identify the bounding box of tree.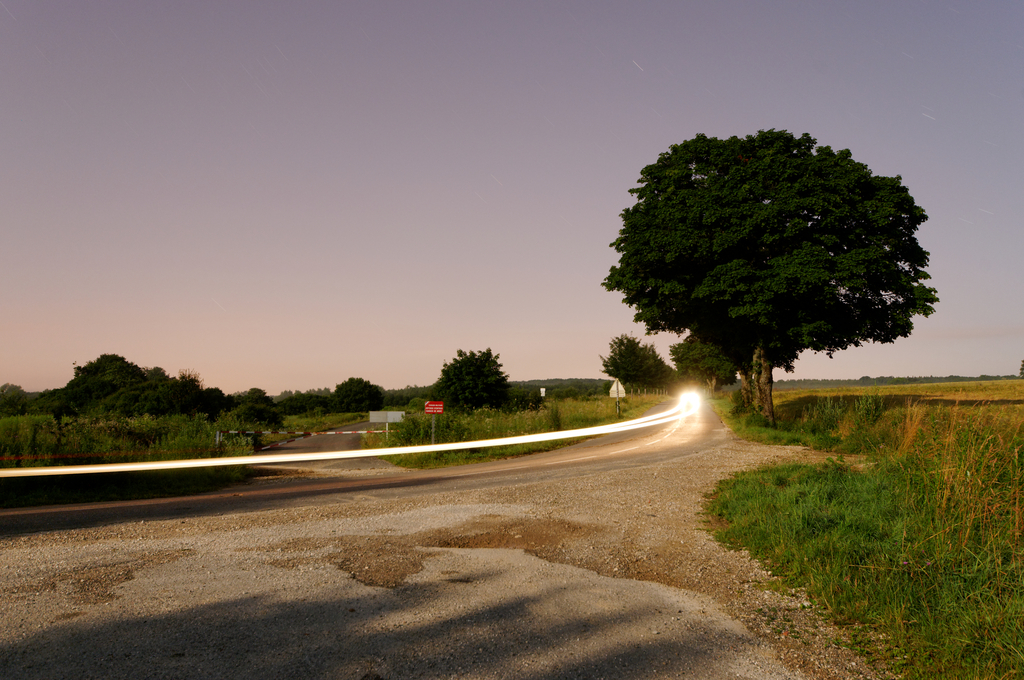
select_region(666, 331, 744, 402).
